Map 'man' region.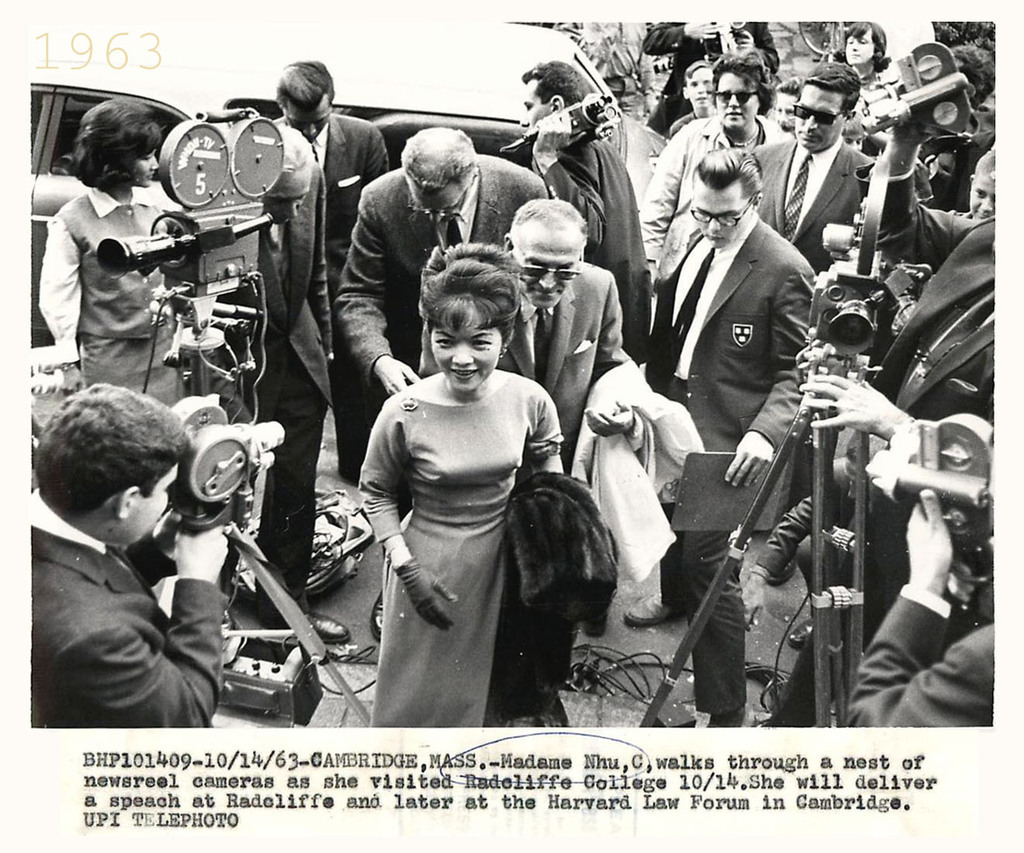
Mapped to bbox=[741, 64, 883, 280].
